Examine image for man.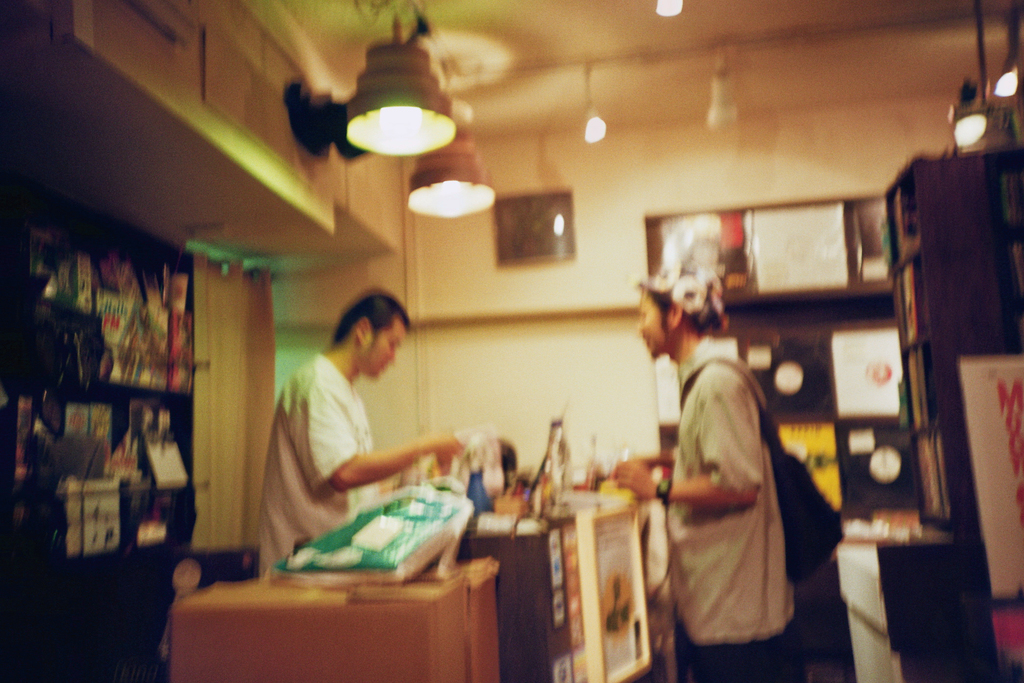
Examination result: (x1=259, y1=283, x2=463, y2=580).
